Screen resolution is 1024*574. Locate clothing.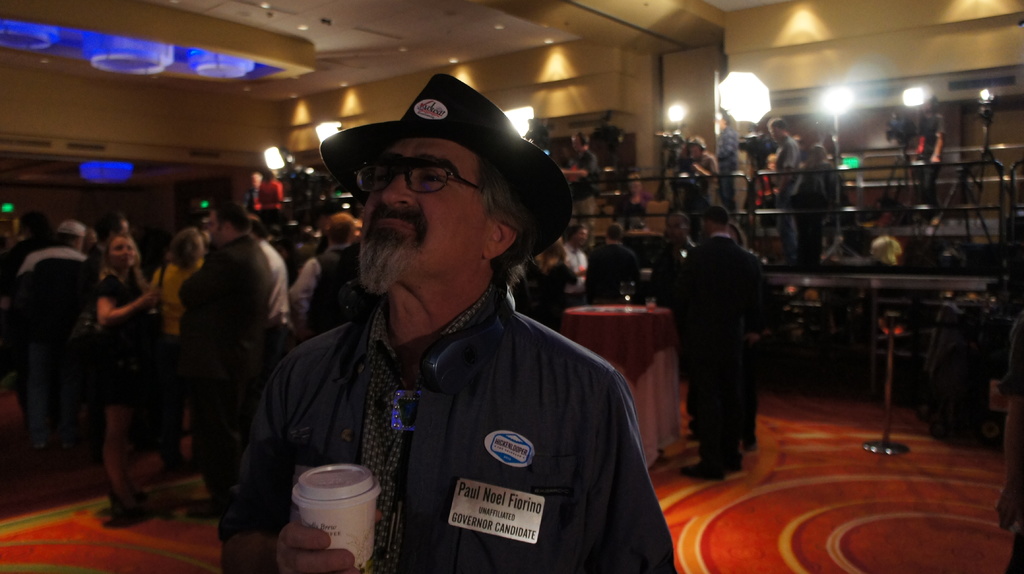
locate(804, 164, 840, 230).
